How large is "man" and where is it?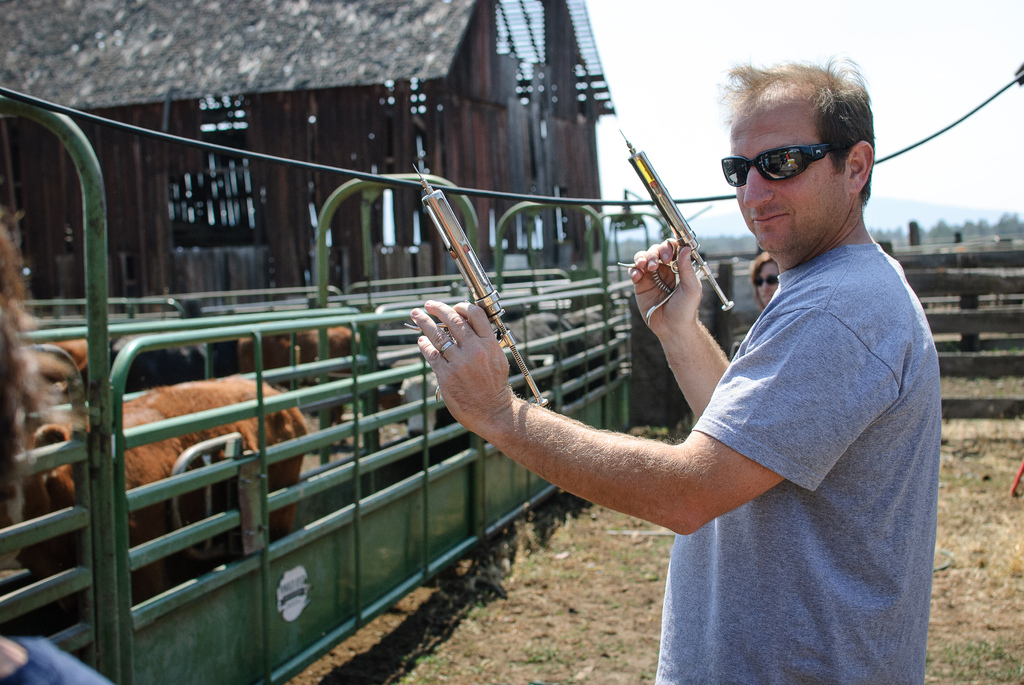
Bounding box: rect(409, 70, 941, 647).
